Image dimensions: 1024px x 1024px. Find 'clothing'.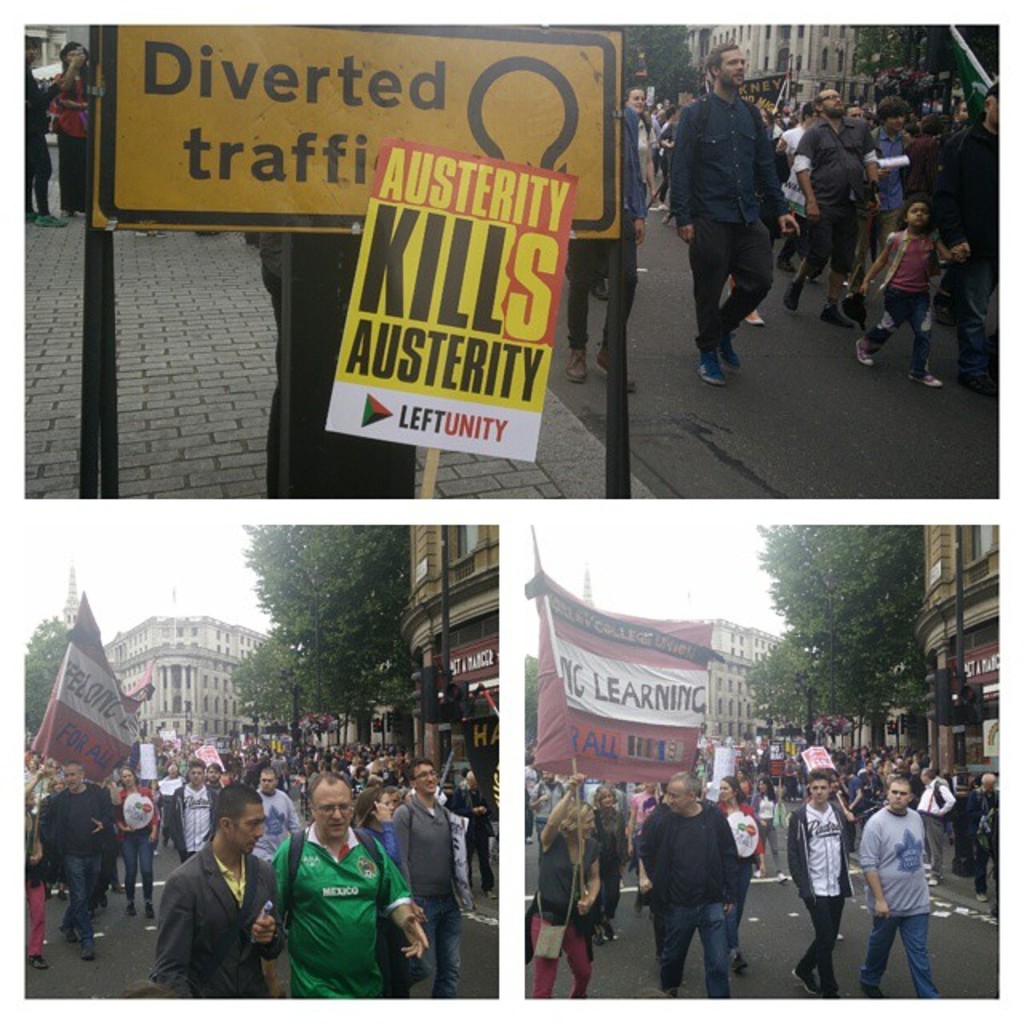
rect(787, 794, 859, 992).
